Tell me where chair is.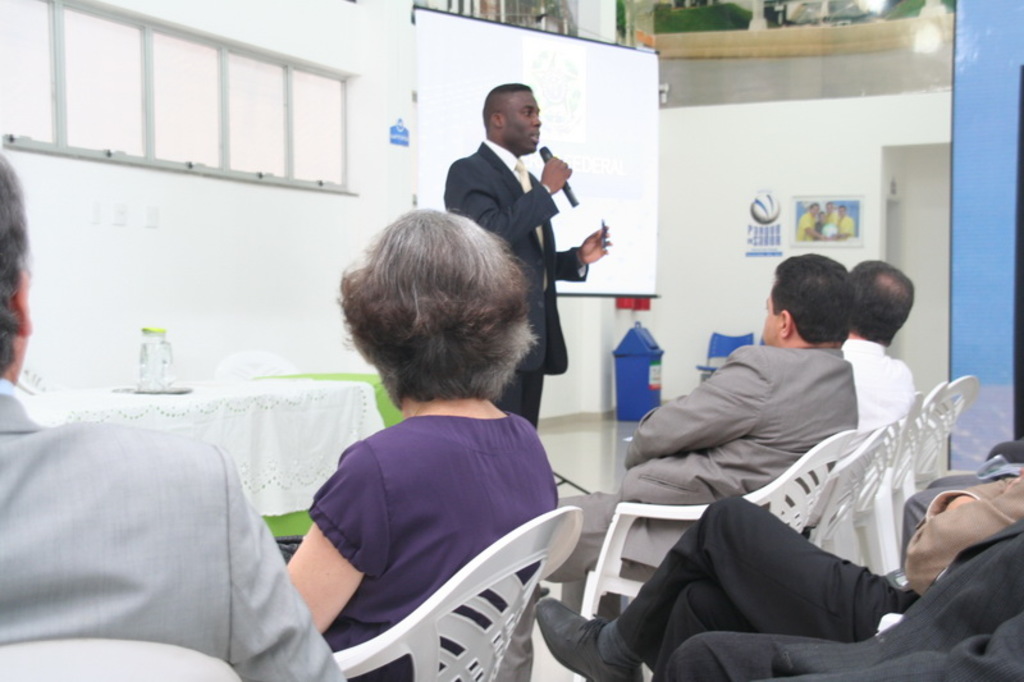
chair is at {"left": 902, "top": 393, "right": 920, "bottom": 490}.
